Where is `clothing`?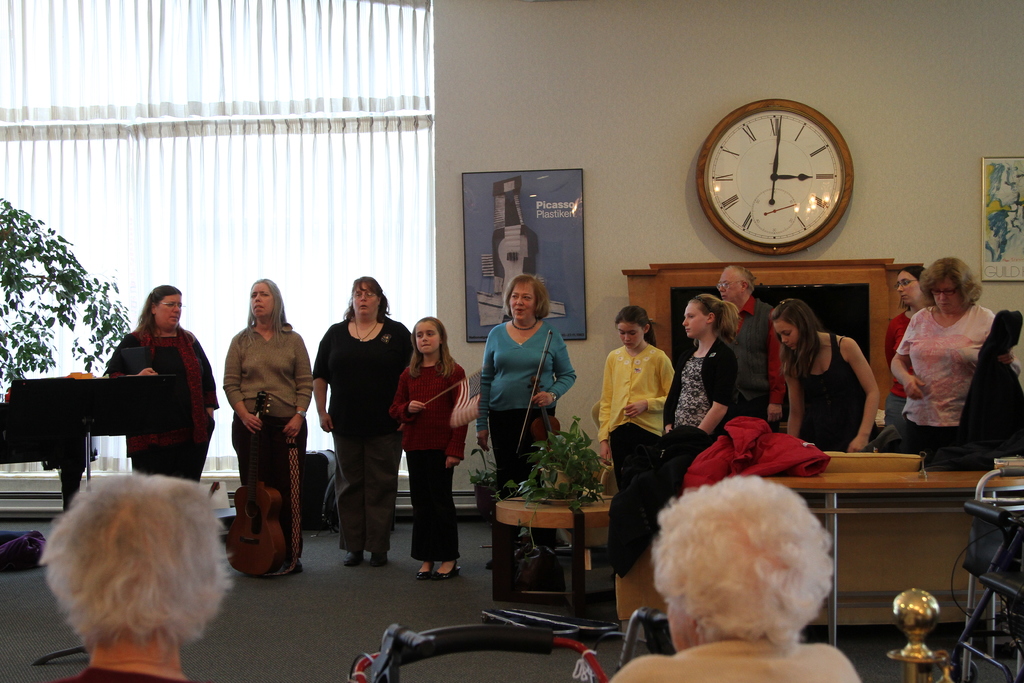
<region>724, 299, 785, 432</region>.
